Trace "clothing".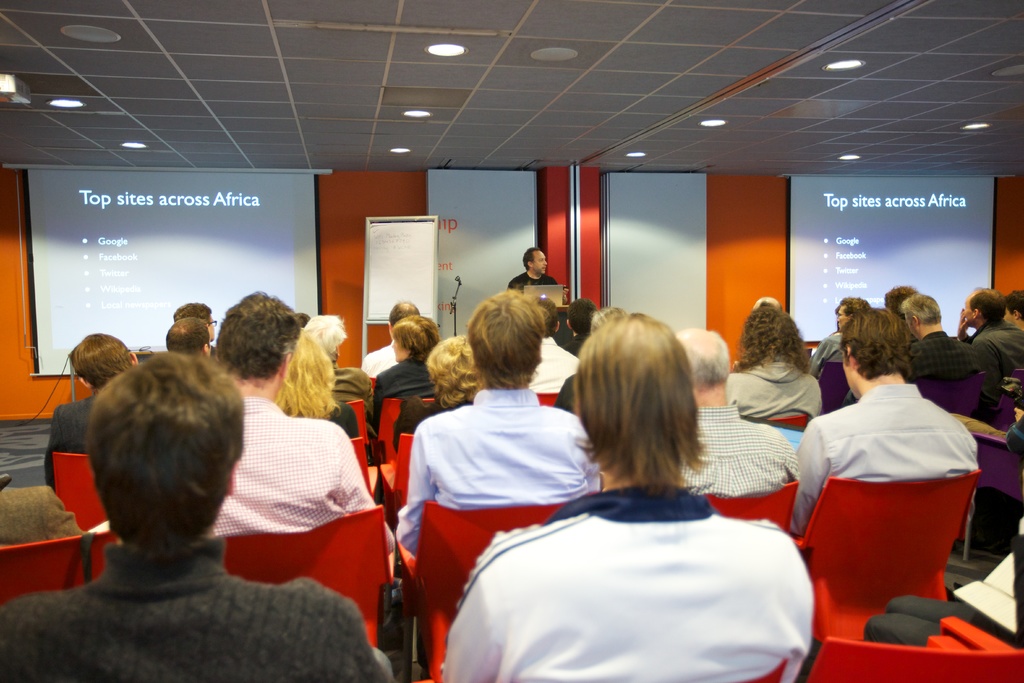
Traced to left=399, top=382, right=601, bottom=551.
